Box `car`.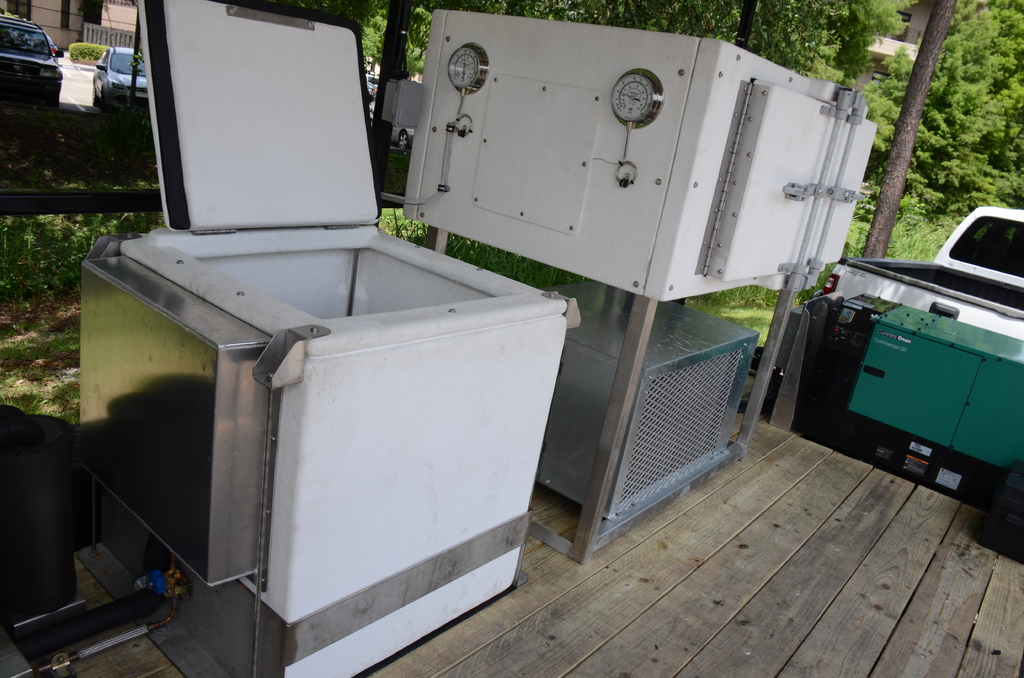
pyautogui.locateOnScreen(367, 86, 417, 155).
